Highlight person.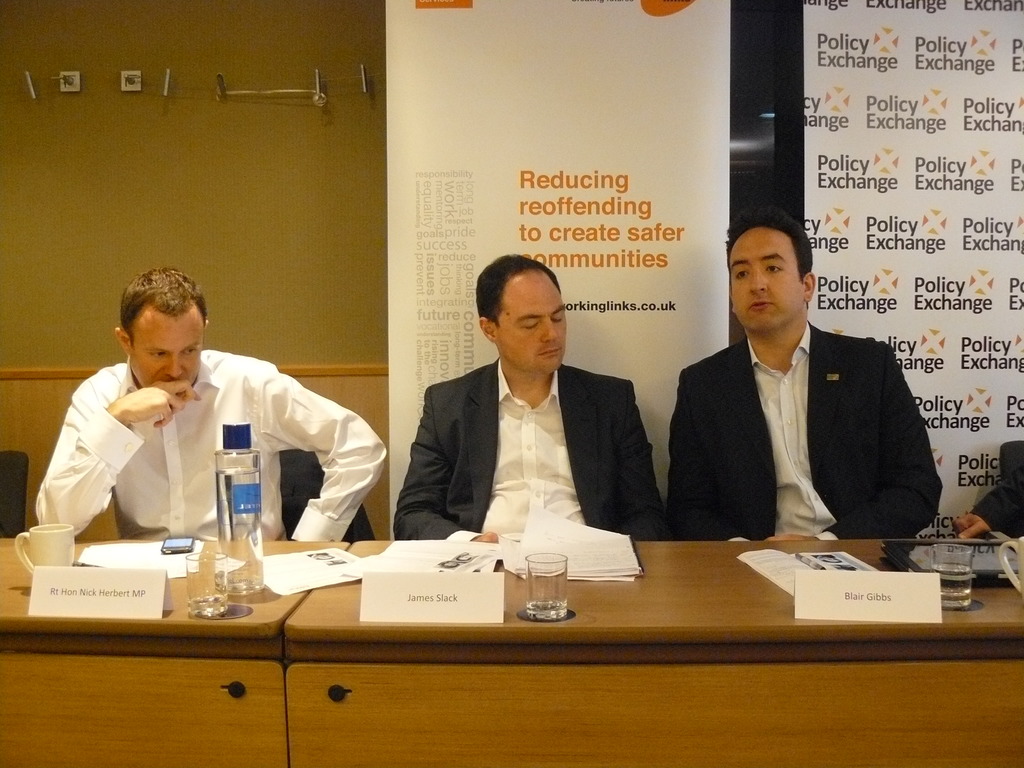
Highlighted region: bbox=[392, 248, 669, 543].
